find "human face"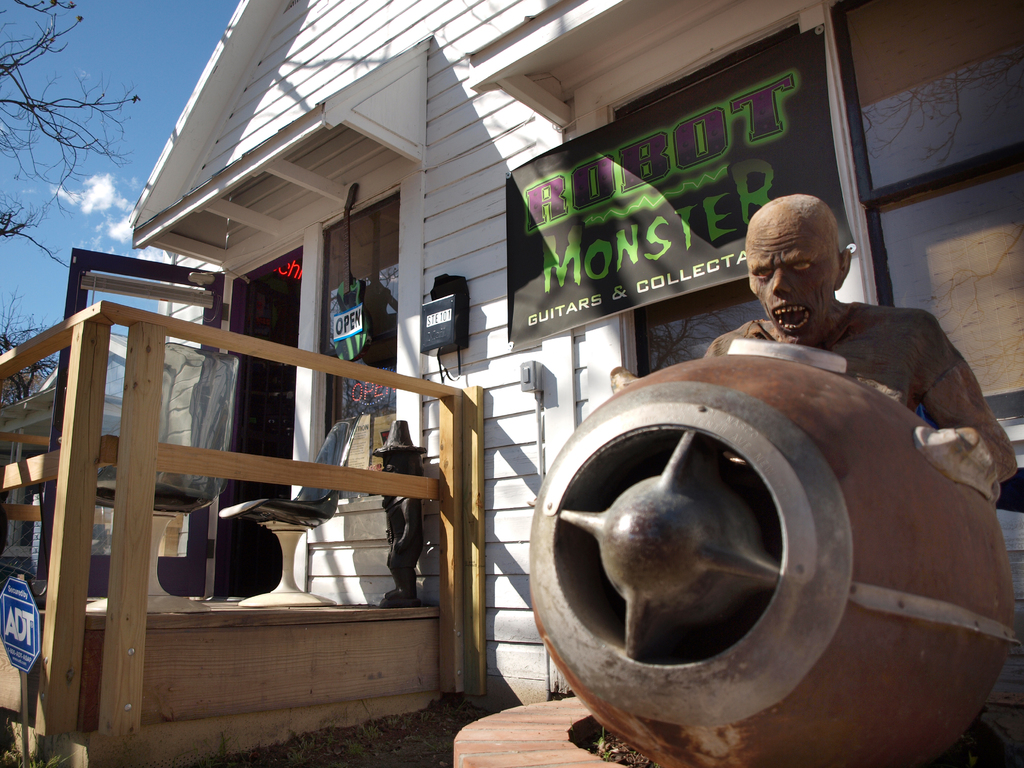
left=749, top=210, right=838, bottom=344
